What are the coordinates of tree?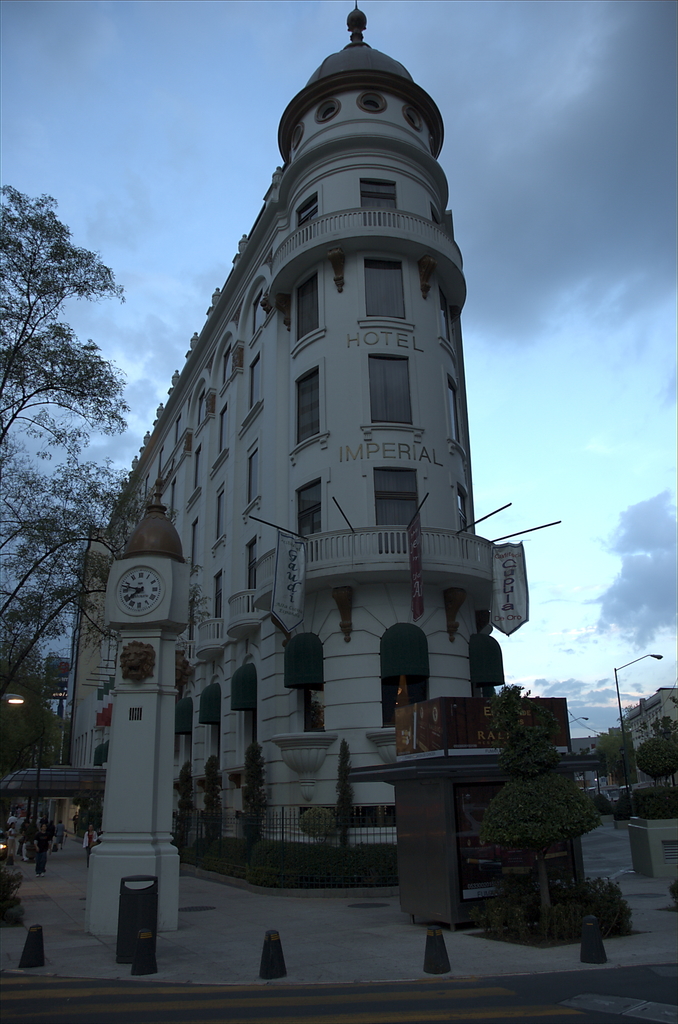
bbox=[635, 719, 677, 787].
